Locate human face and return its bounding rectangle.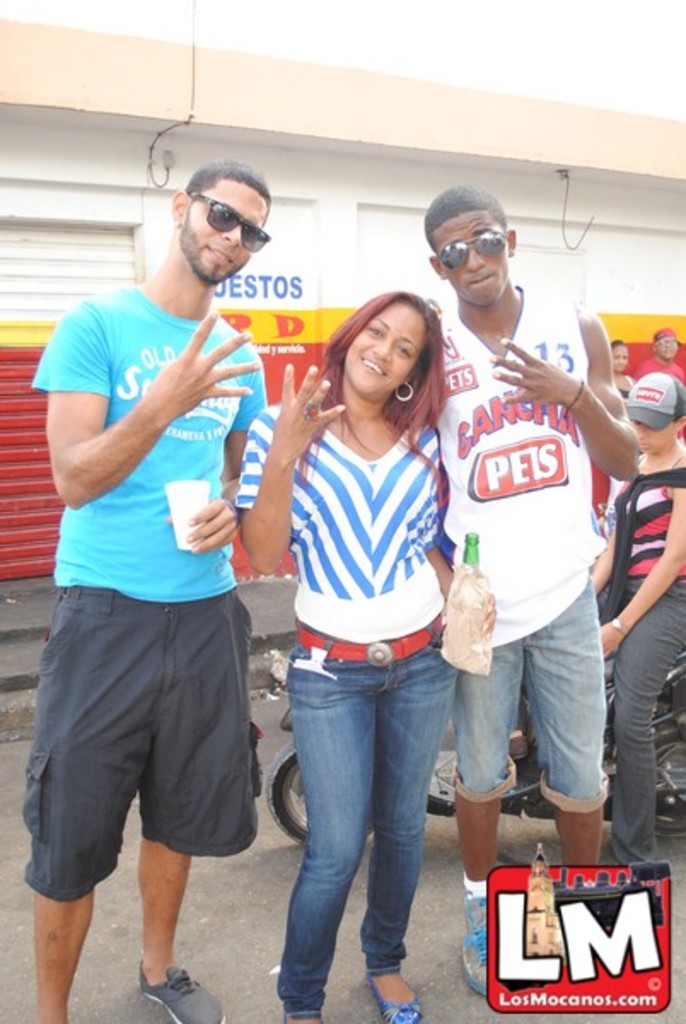
x1=179, y1=177, x2=265, y2=280.
